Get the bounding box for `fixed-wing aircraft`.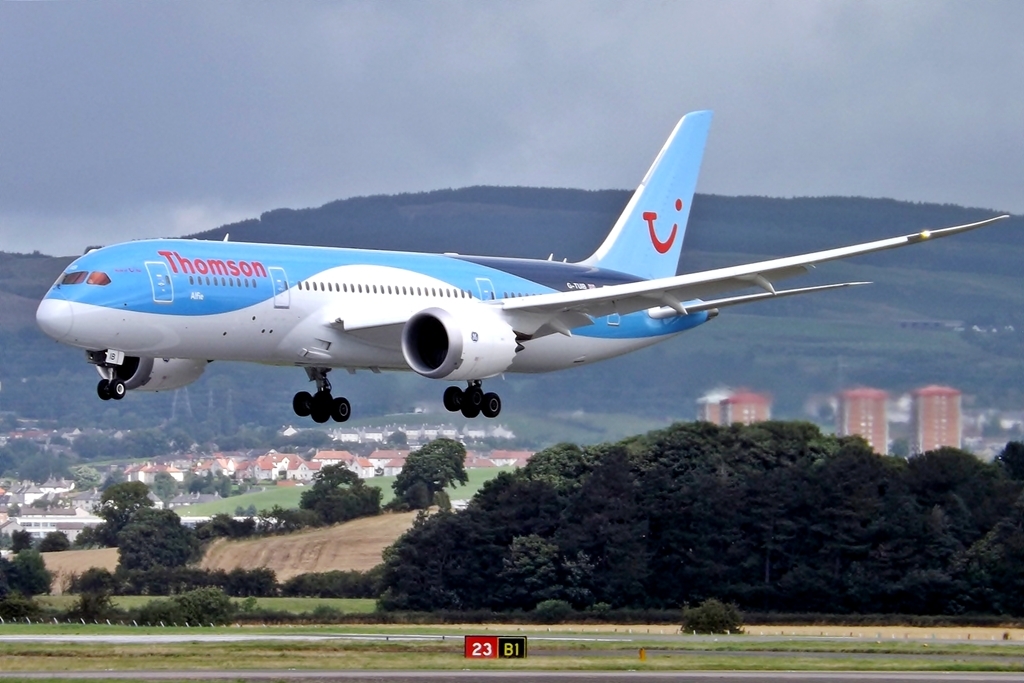
bbox=[37, 109, 1006, 425].
